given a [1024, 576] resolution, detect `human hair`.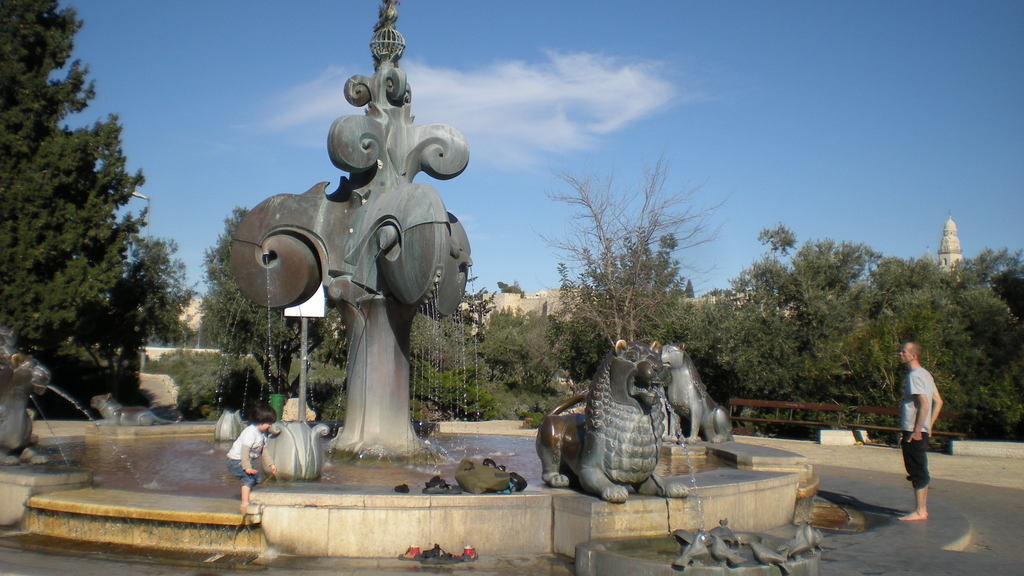
select_region(251, 404, 278, 426).
